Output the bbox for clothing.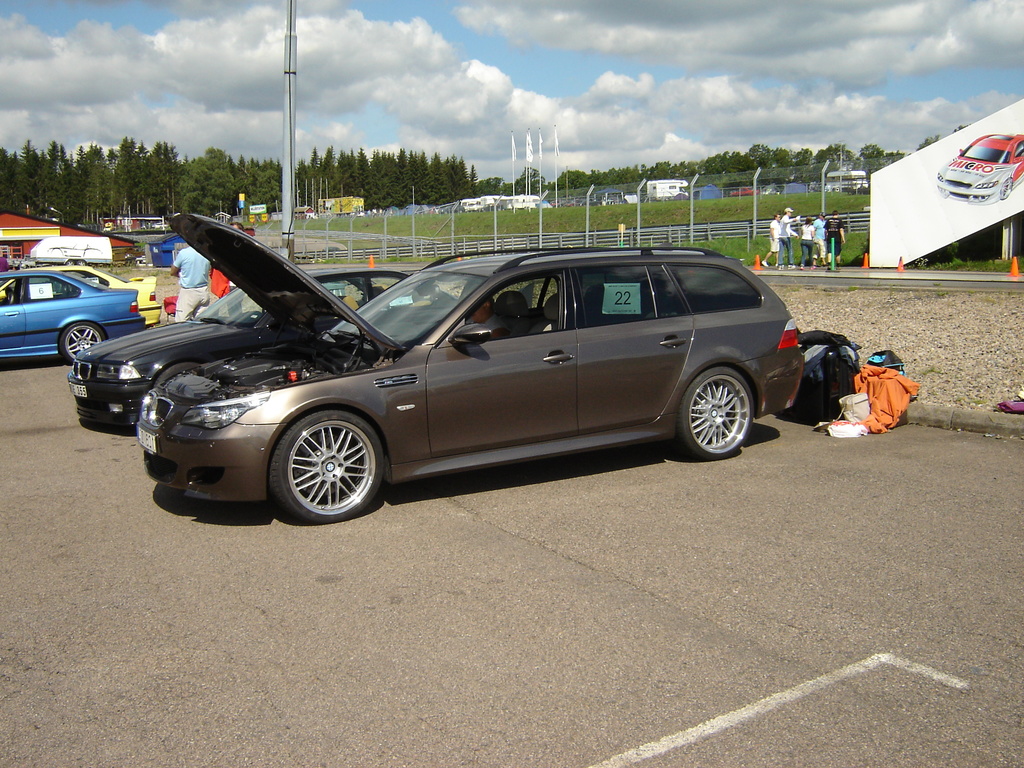
<box>769,220,781,252</box>.
